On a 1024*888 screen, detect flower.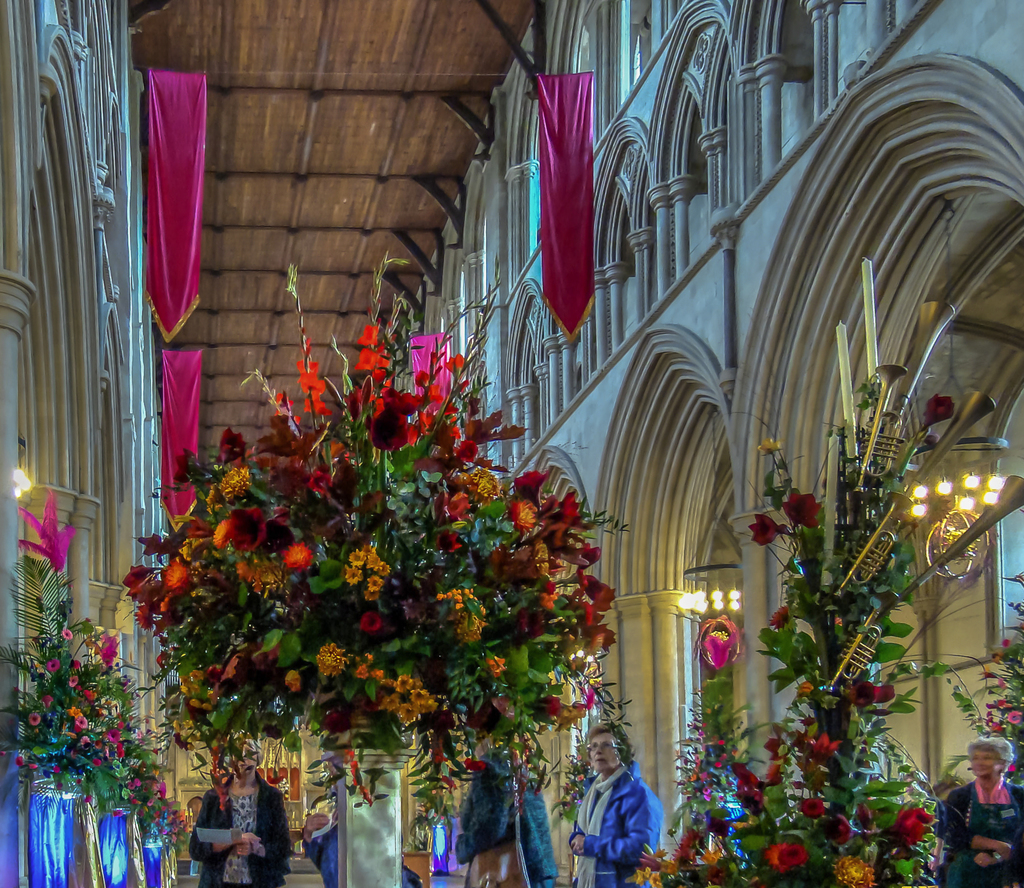
bbox(922, 393, 952, 427).
